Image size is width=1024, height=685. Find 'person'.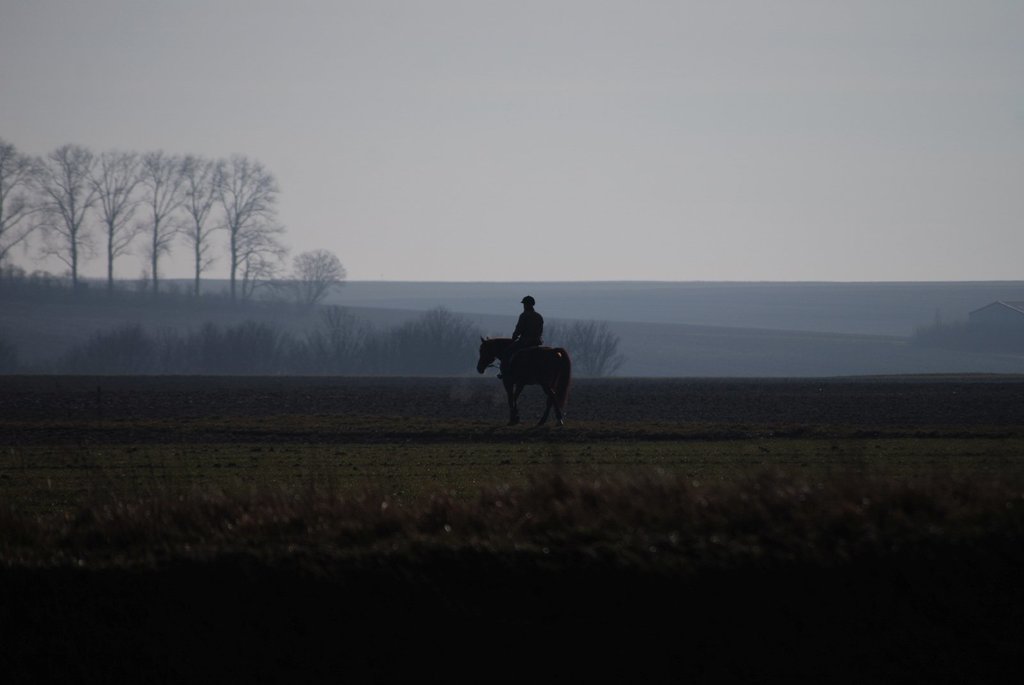
[506,296,548,385].
